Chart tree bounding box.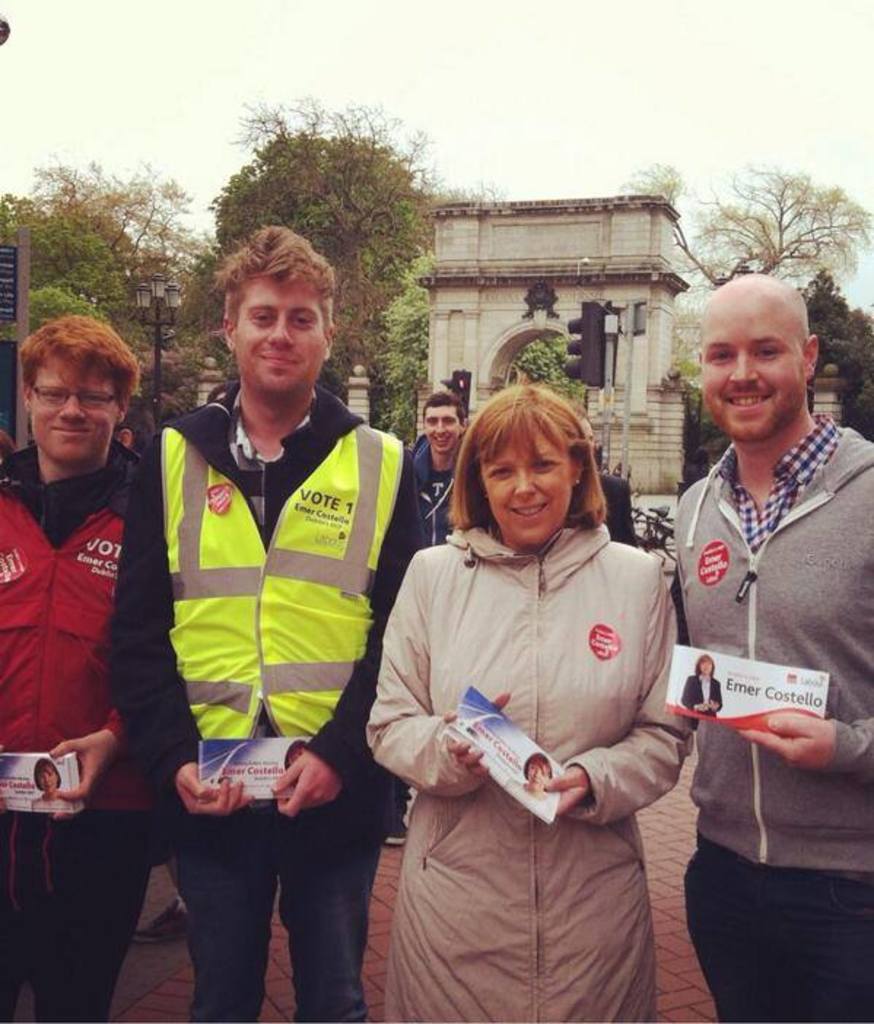
Charted: x1=187 y1=90 x2=454 y2=417.
